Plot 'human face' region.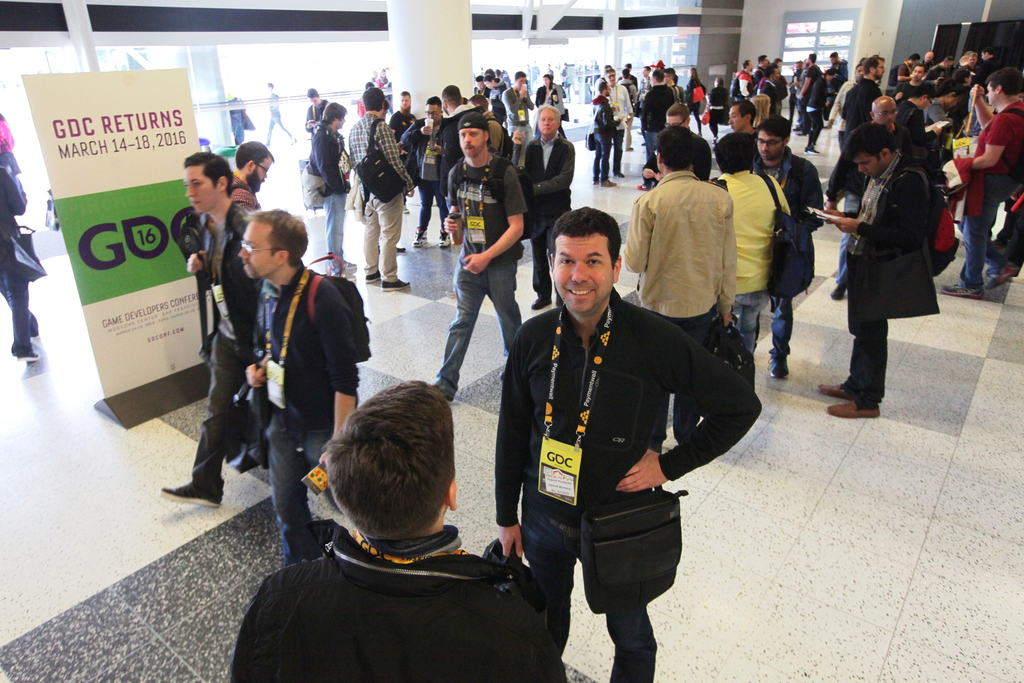
Plotted at pyautogui.locateOnScreen(876, 63, 886, 80).
